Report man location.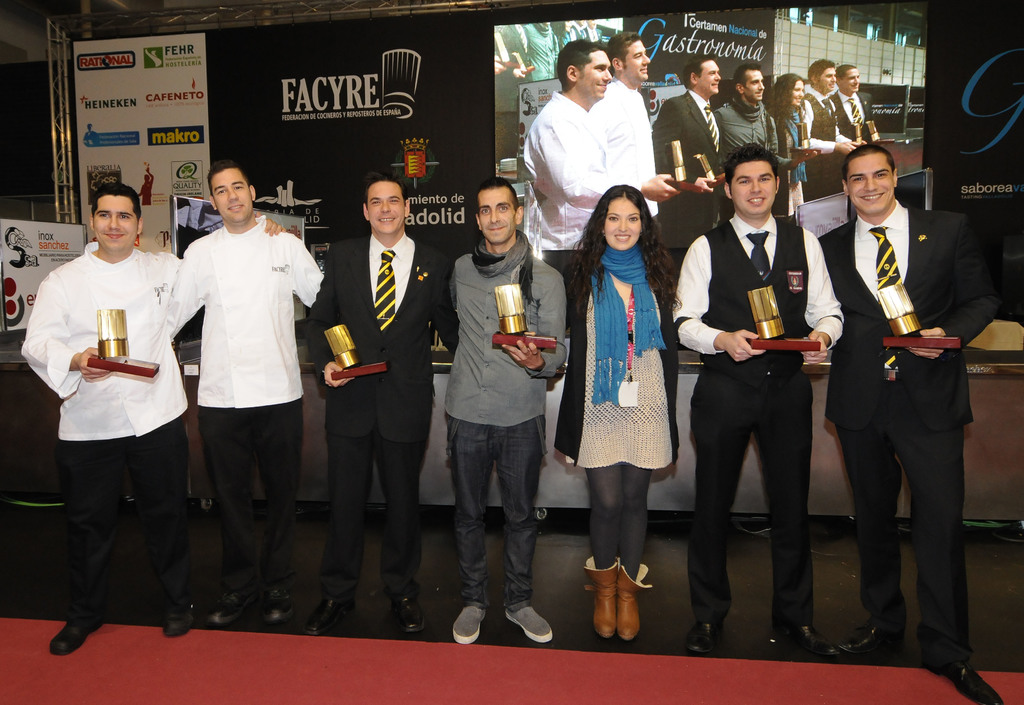
Report: 803, 58, 845, 202.
